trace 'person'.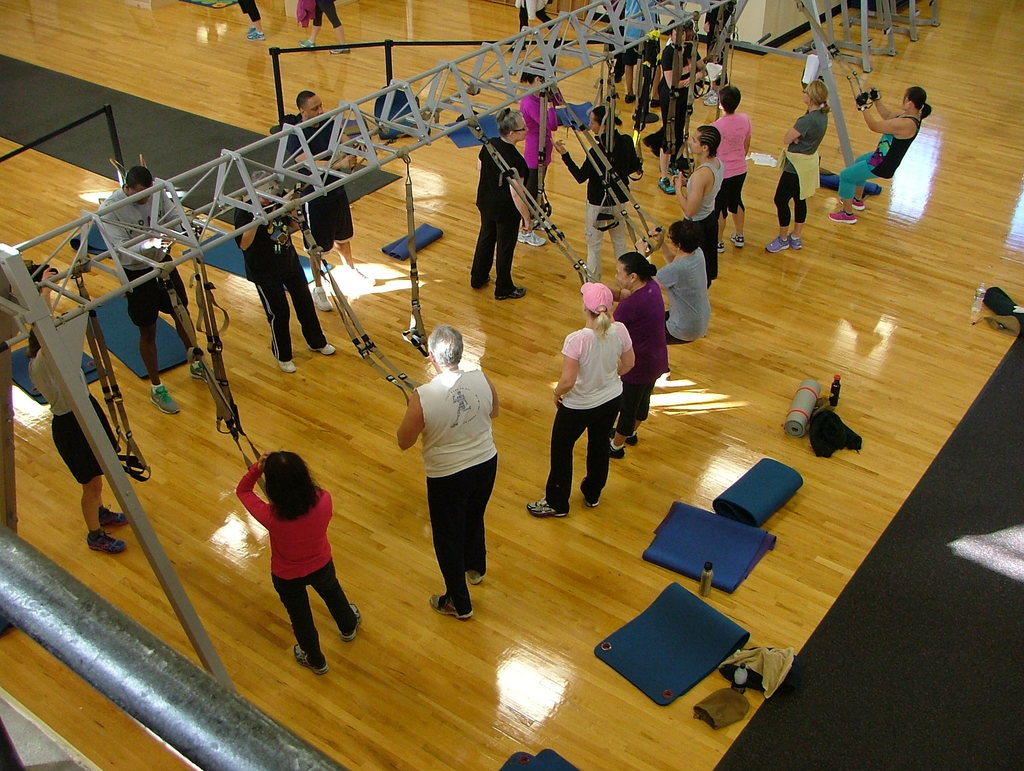
Traced to {"left": 560, "top": 112, "right": 656, "bottom": 261}.
